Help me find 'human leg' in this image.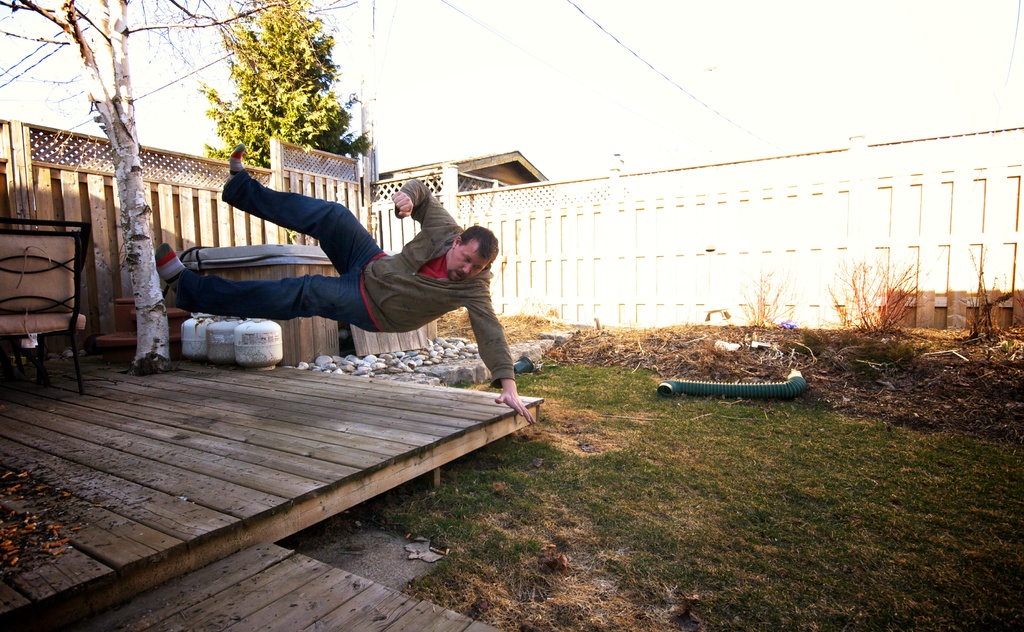
Found it: [232,139,370,276].
